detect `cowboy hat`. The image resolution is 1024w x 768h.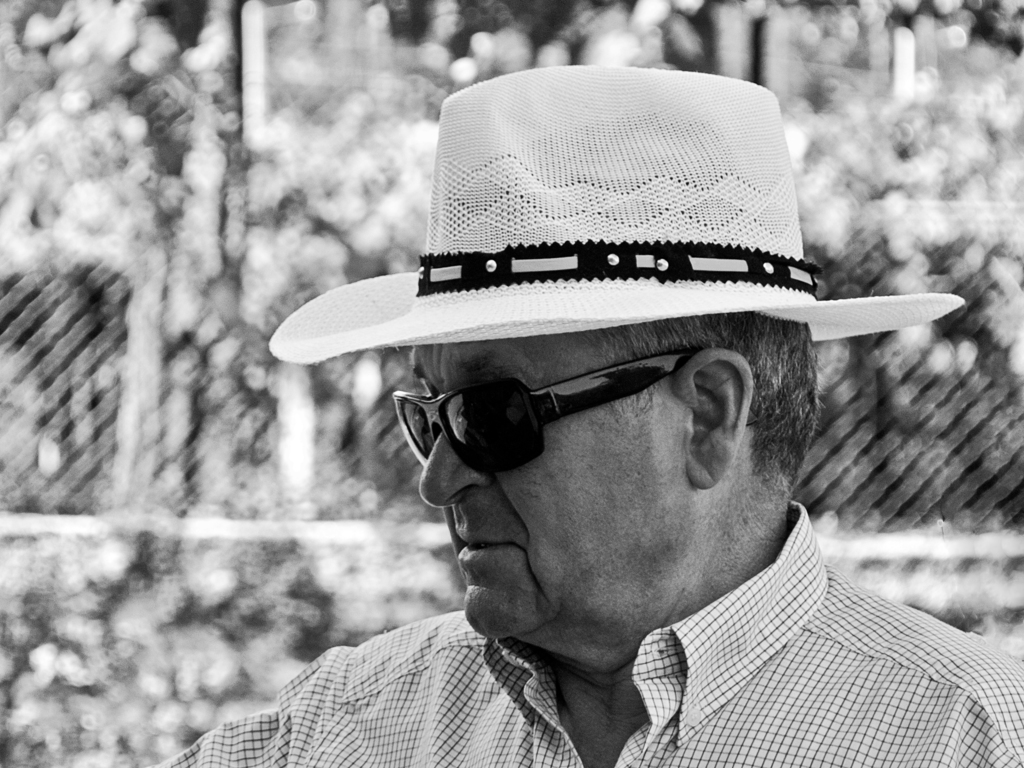
[280,68,971,348].
